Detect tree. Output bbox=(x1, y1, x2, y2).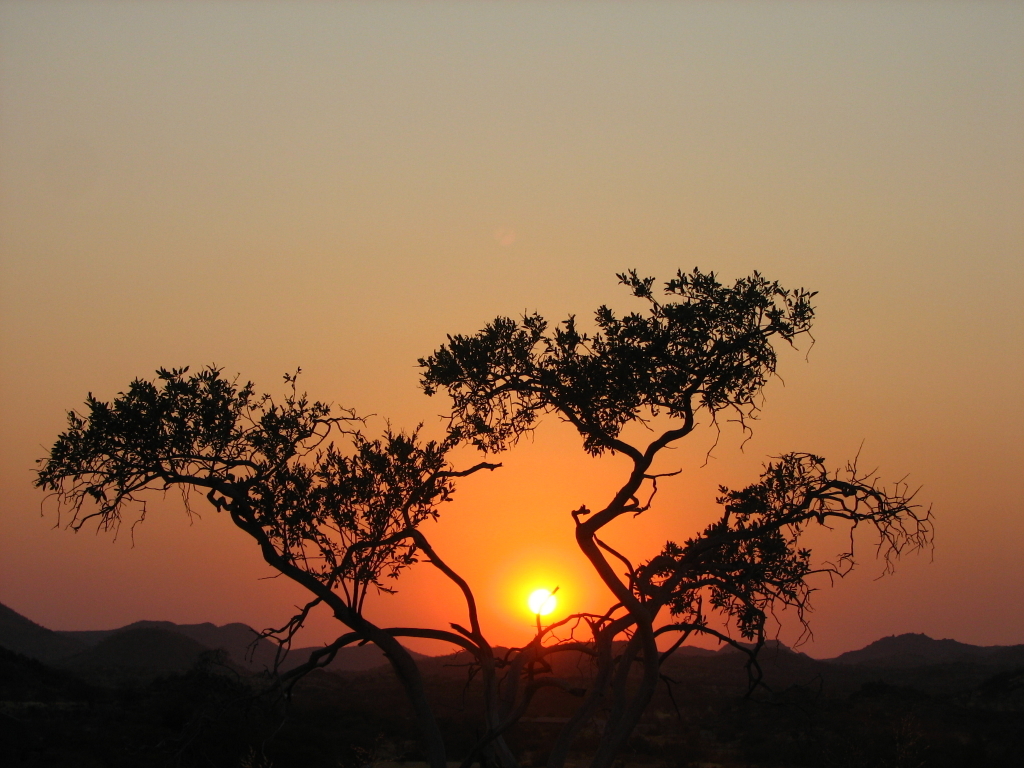
bbox=(24, 363, 509, 767).
